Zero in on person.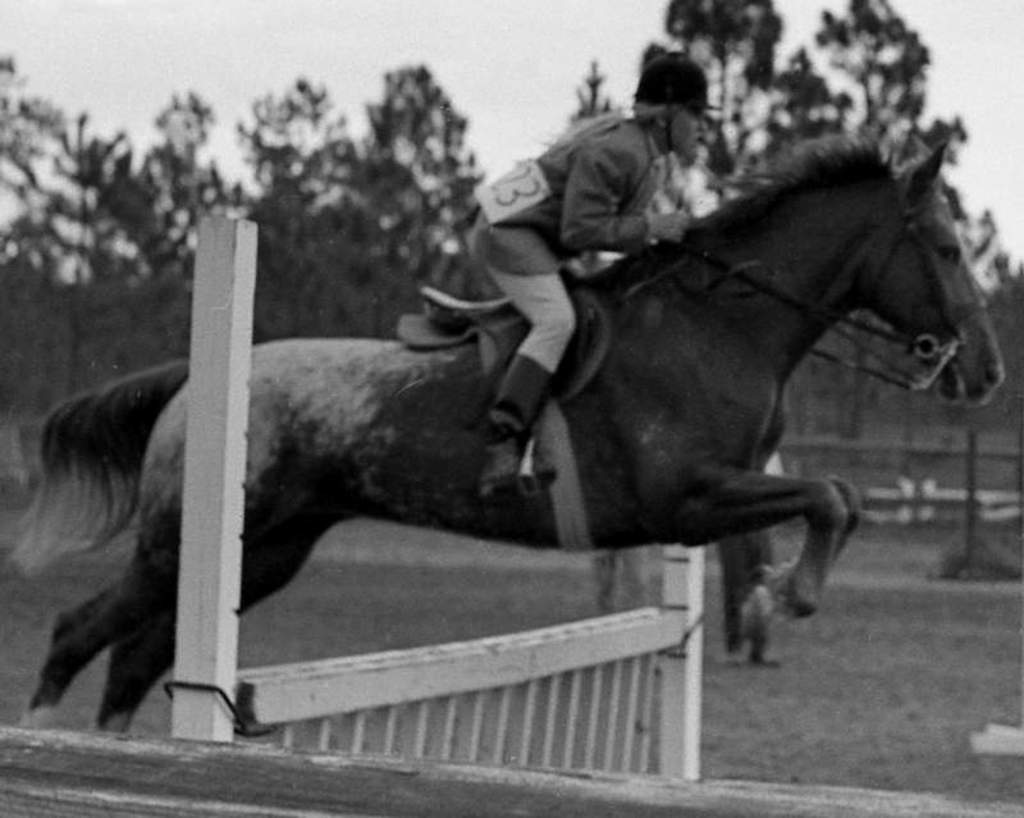
Zeroed in: x1=480 y1=47 x2=713 y2=497.
